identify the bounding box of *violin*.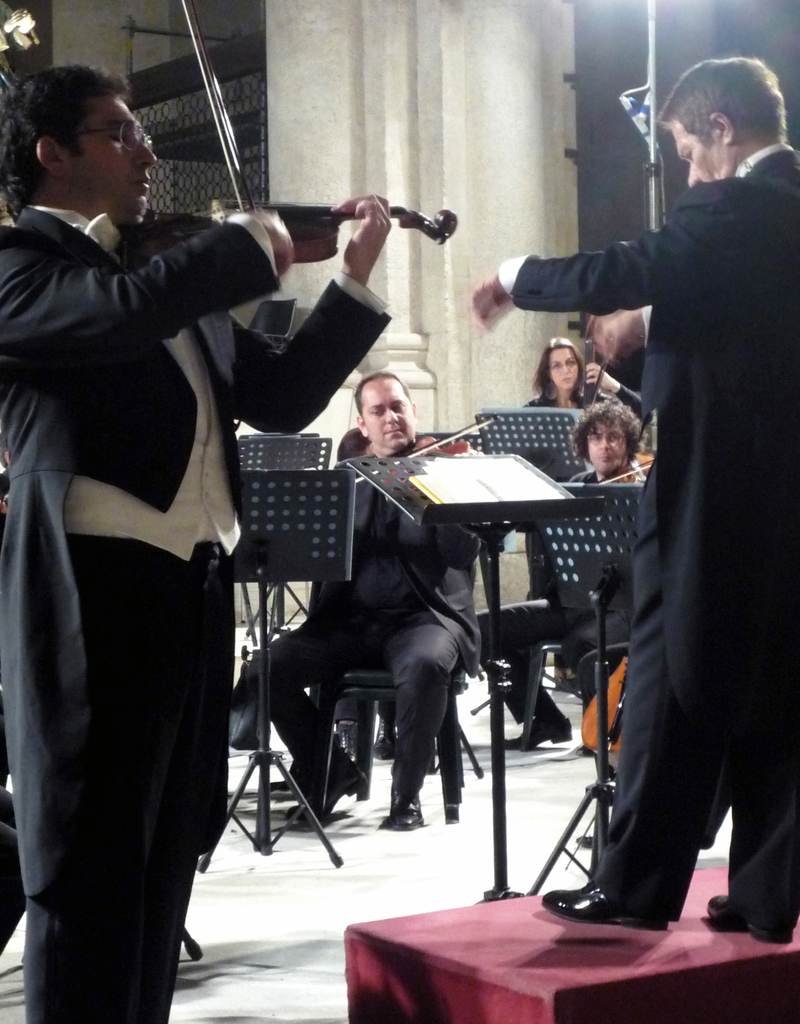
582/652/631/755.
